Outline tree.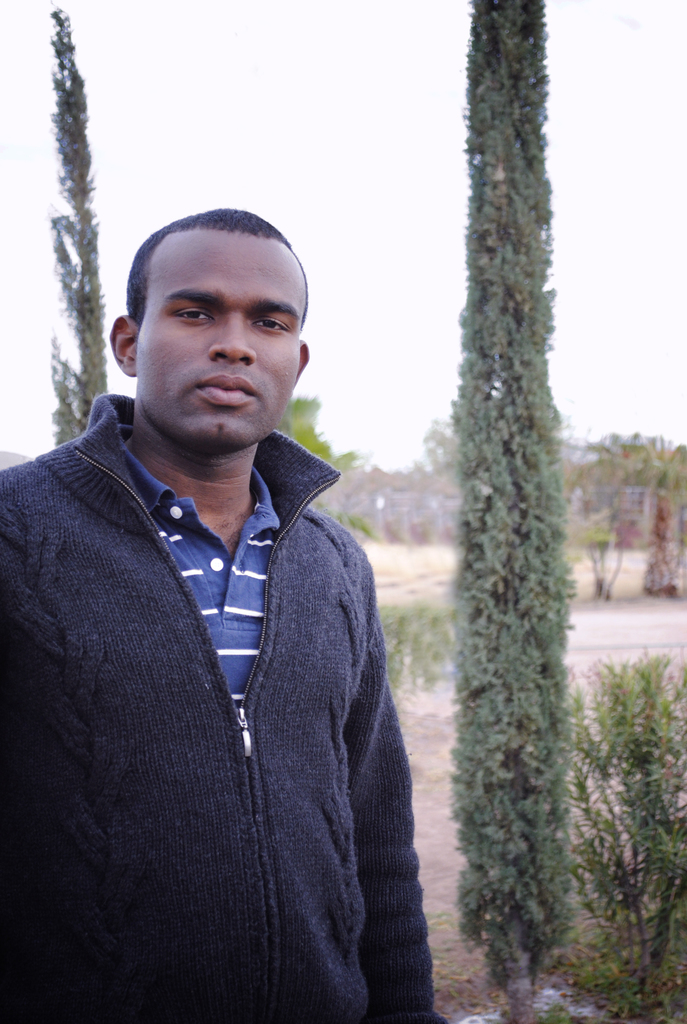
Outline: box=[561, 643, 686, 1023].
